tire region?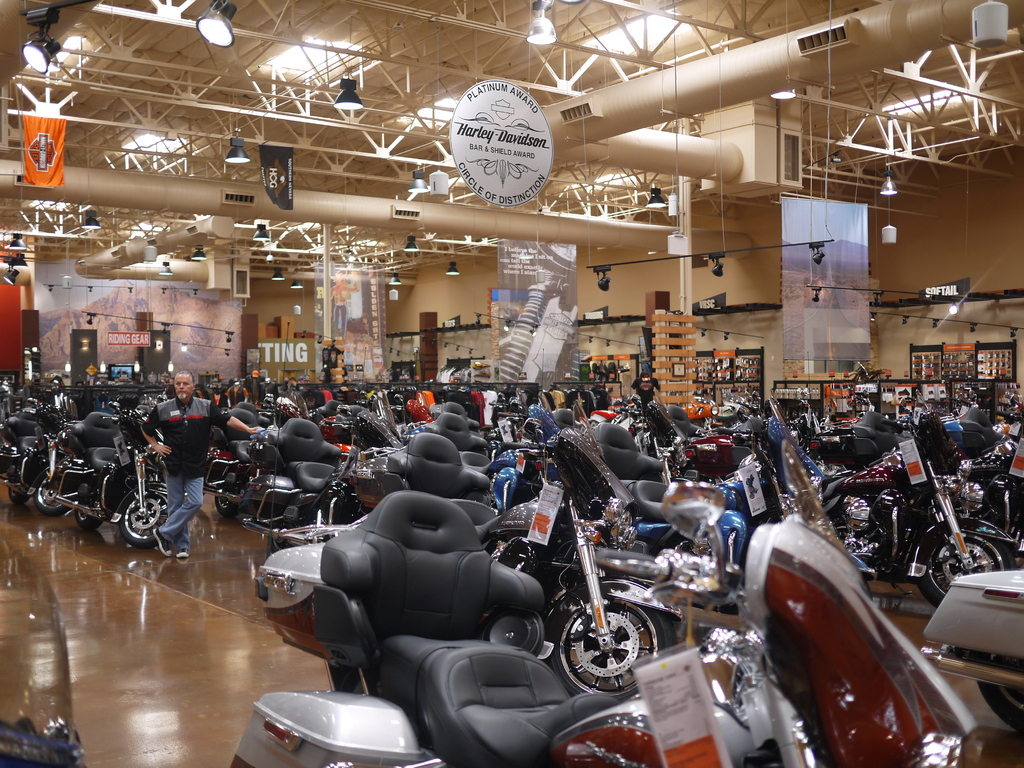
pyautogui.locateOnScreen(35, 474, 74, 518)
